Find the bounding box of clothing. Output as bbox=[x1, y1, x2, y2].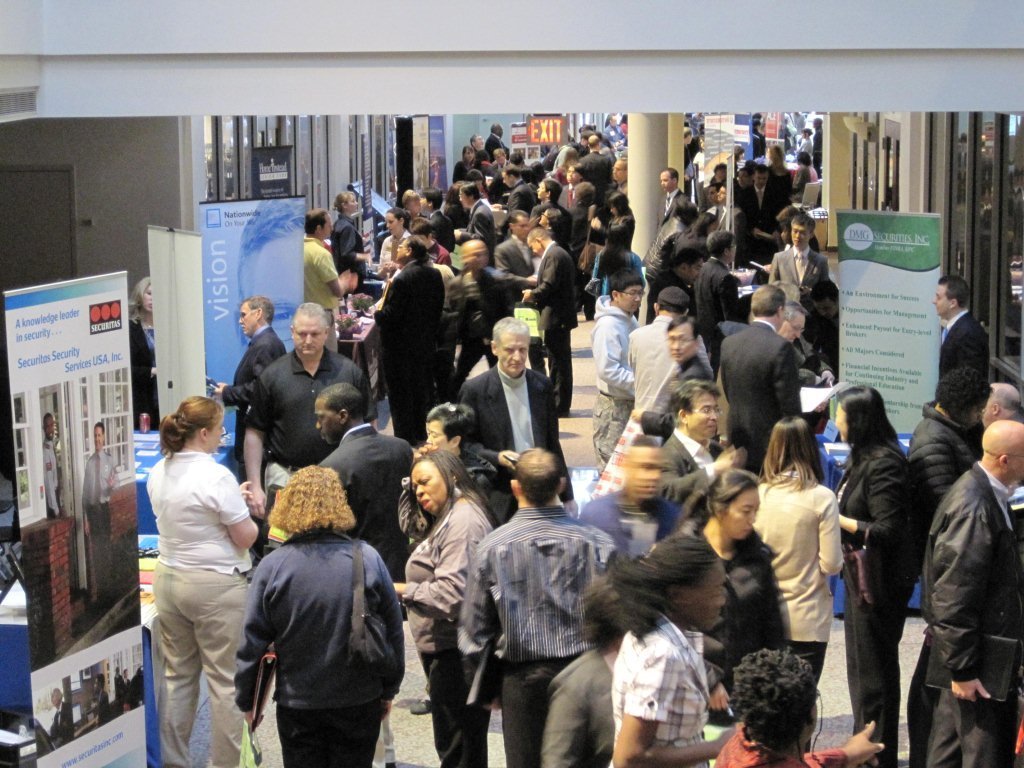
bbox=[614, 614, 711, 767].
